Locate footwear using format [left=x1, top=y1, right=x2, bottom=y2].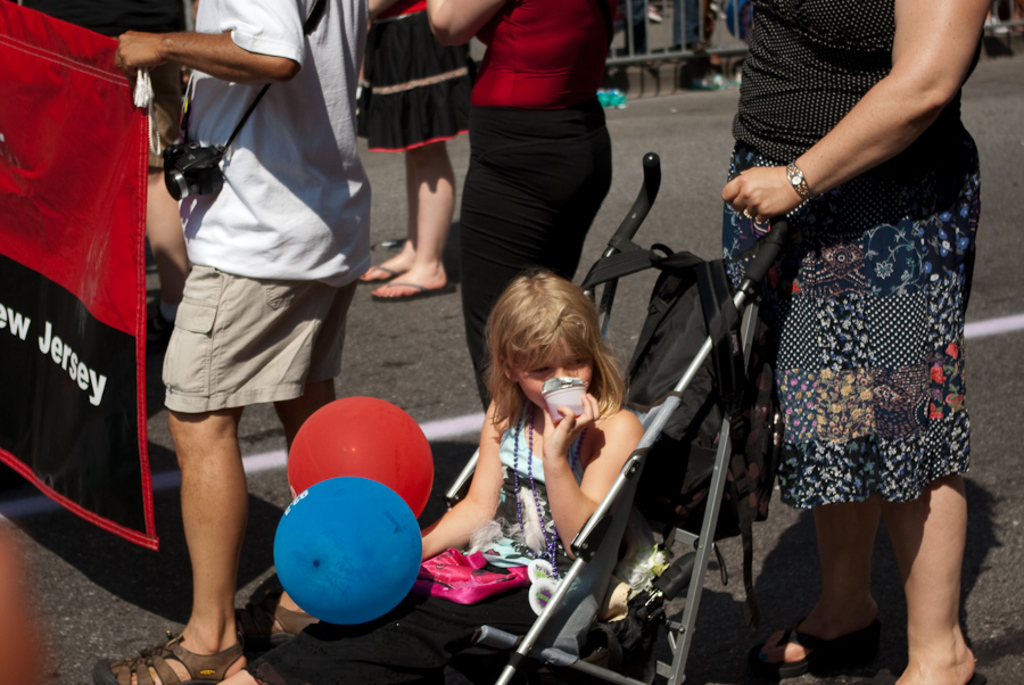
[left=356, top=254, right=416, bottom=280].
